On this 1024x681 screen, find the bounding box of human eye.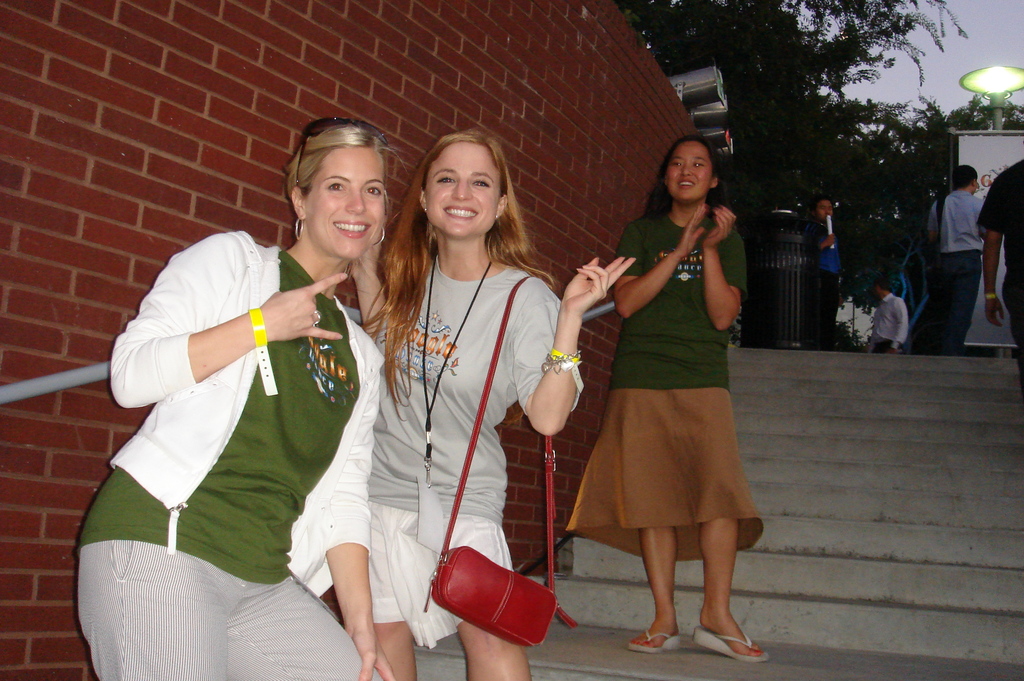
Bounding box: (left=472, top=177, right=493, bottom=190).
